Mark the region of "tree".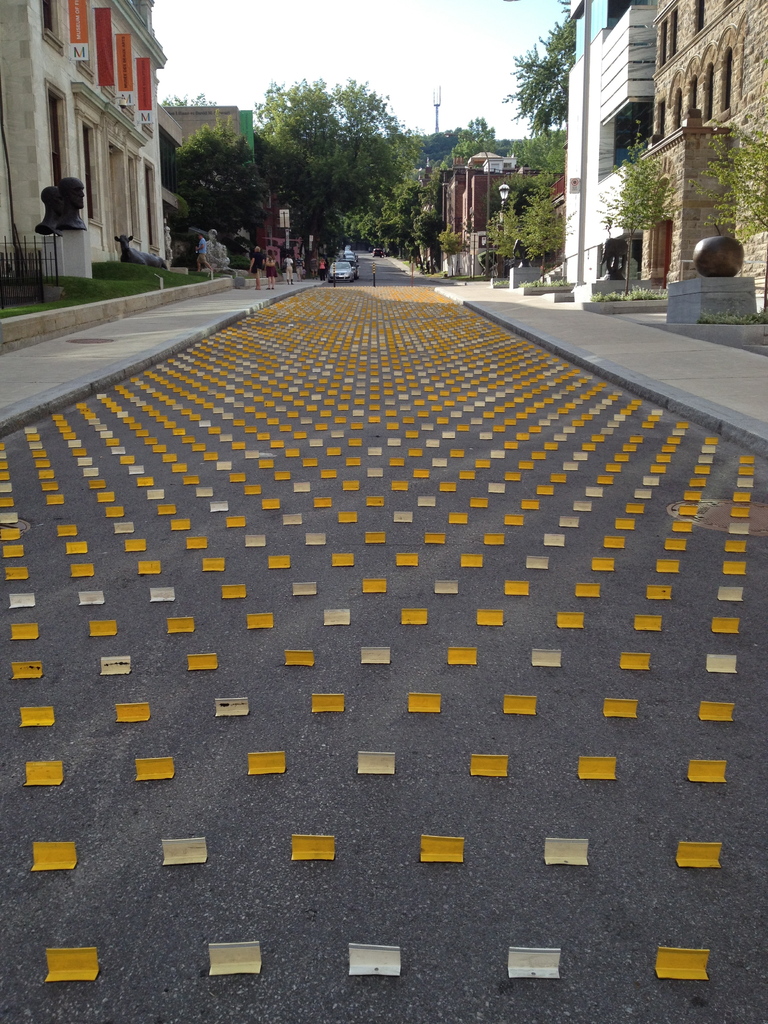
Region: <bbox>230, 138, 271, 227</bbox>.
